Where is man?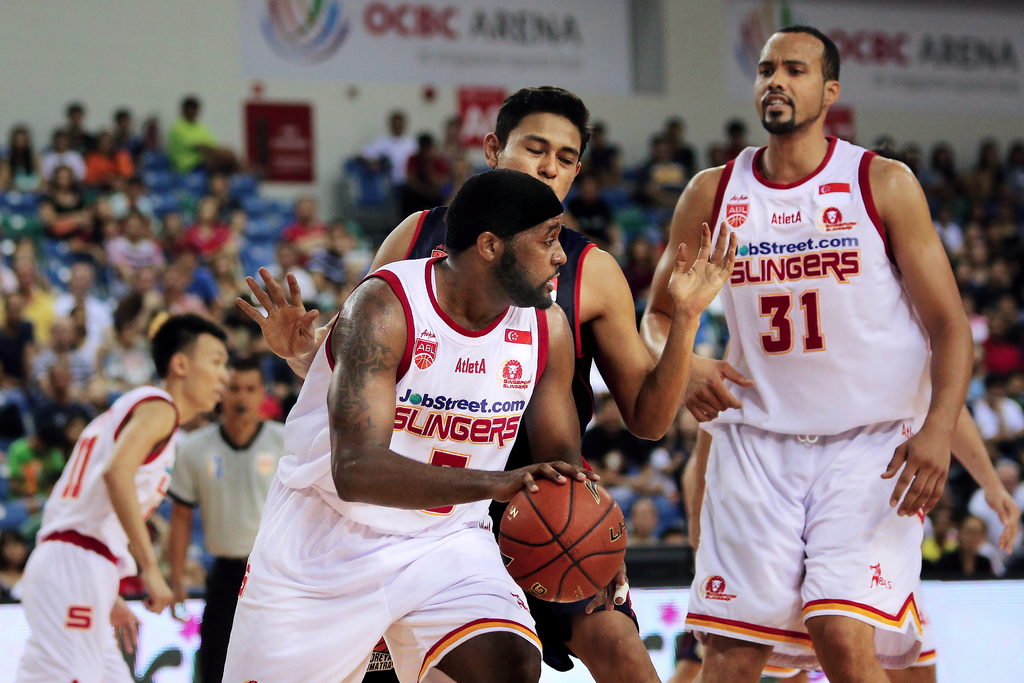
[left=230, top=85, right=741, bottom=682].
